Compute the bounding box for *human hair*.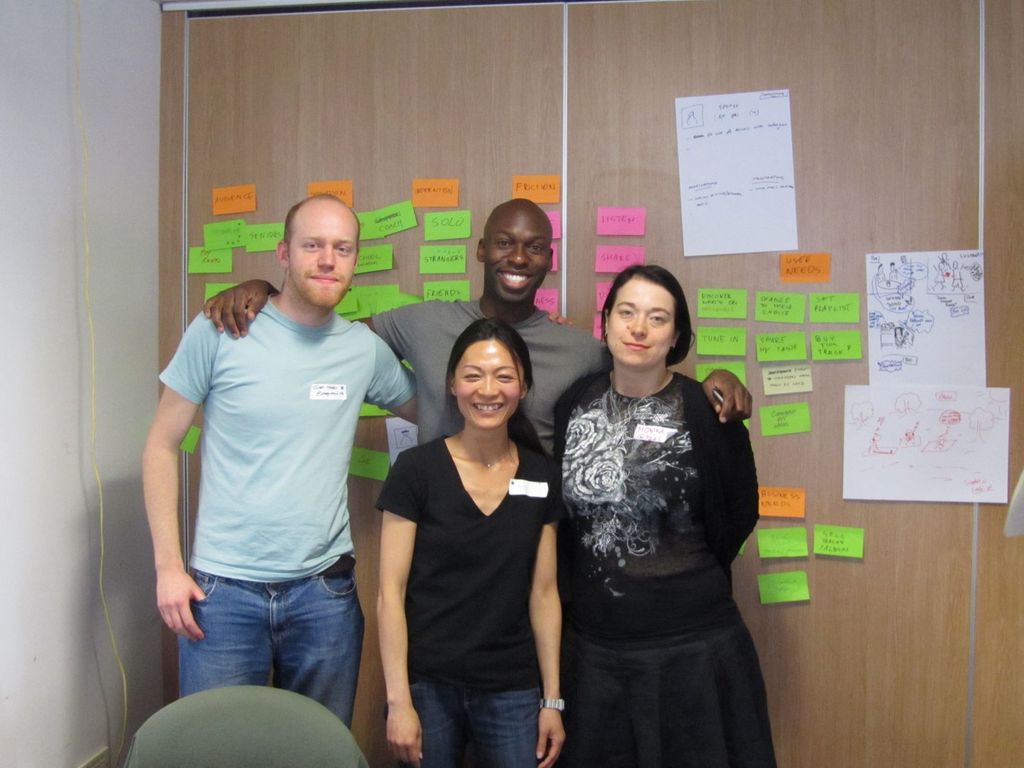
{"left": 600, "top": 262, "right": 700, "bottom": 371}.
